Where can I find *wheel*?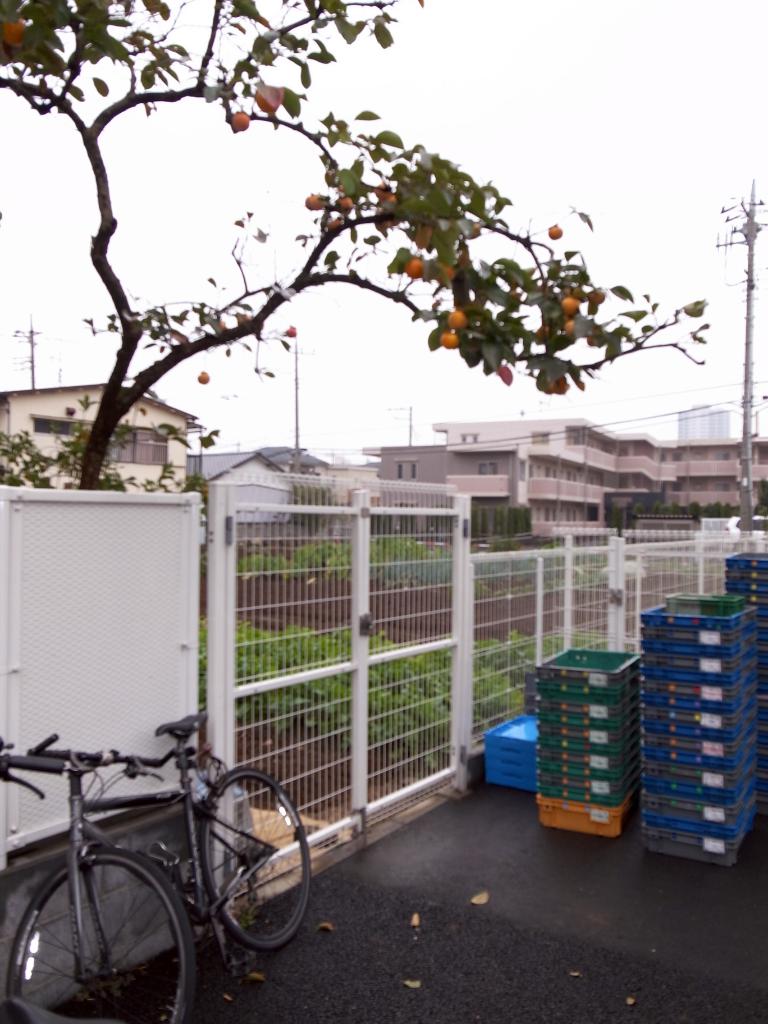
You can find it at (x1=199, y1=766, x2=316, y2=955).
